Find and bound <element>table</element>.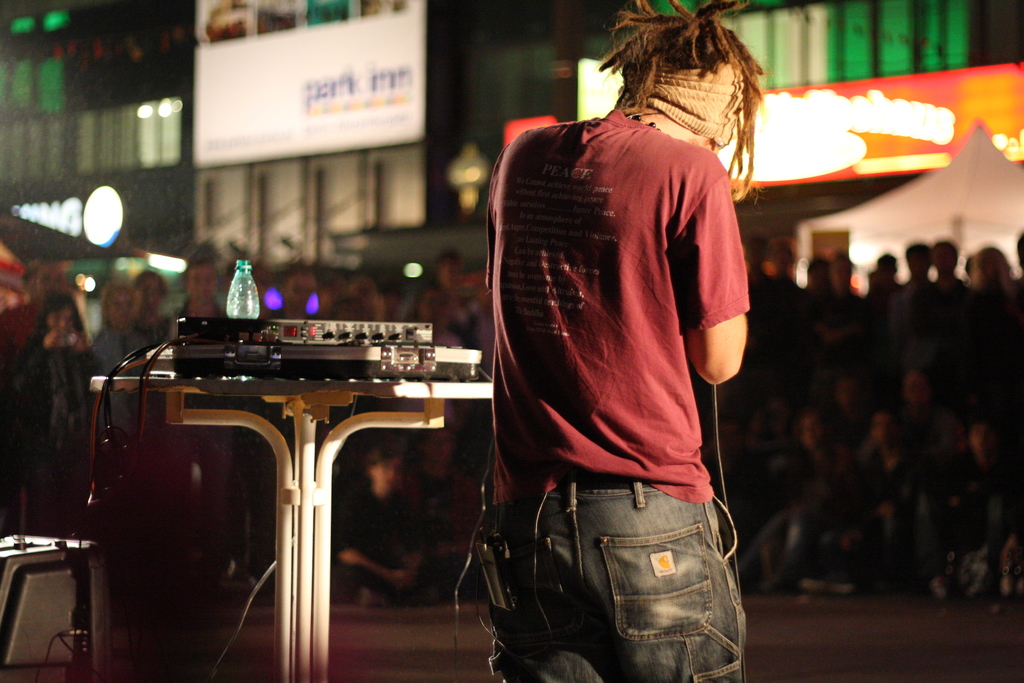
Bound: (x1=52, y1=303, x2=481, y2=659).
